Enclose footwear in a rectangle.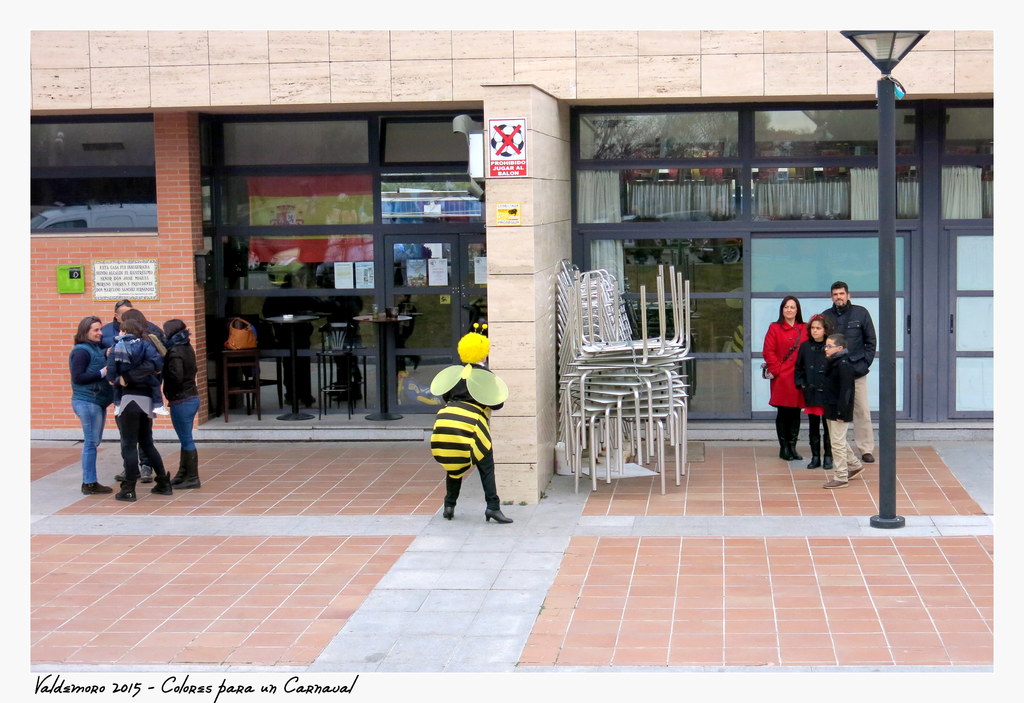
485,508,513,522.
